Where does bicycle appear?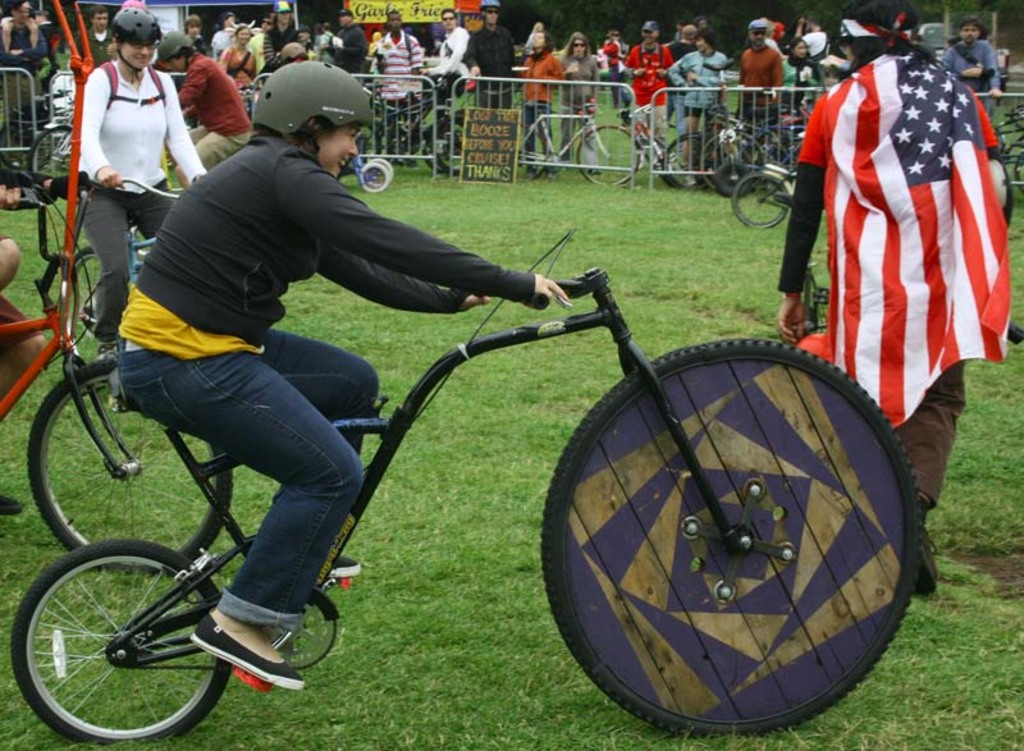
Appears at 12/239/923/741.
